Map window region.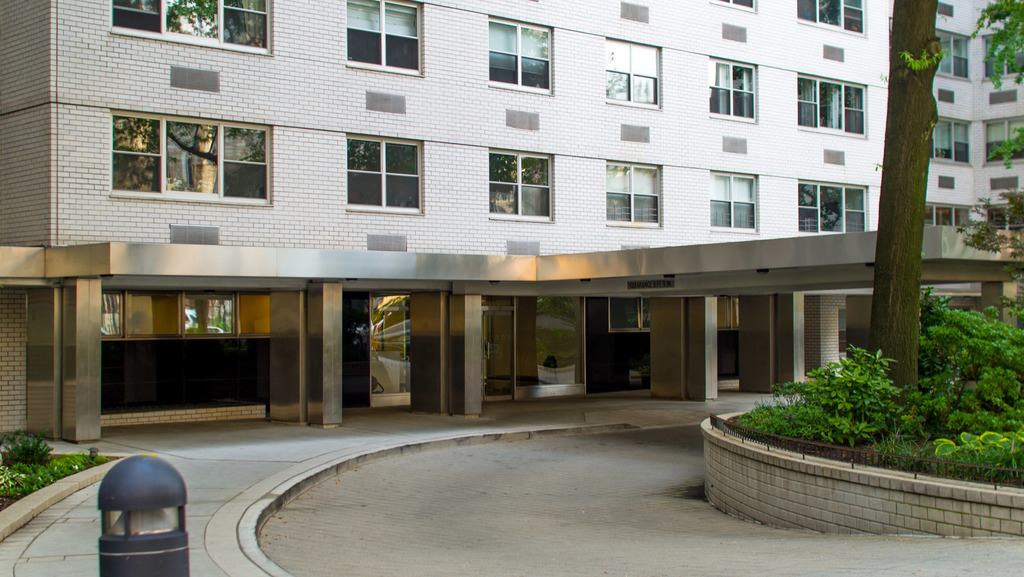
Mapped to <box>598,40,666,101</box>.
